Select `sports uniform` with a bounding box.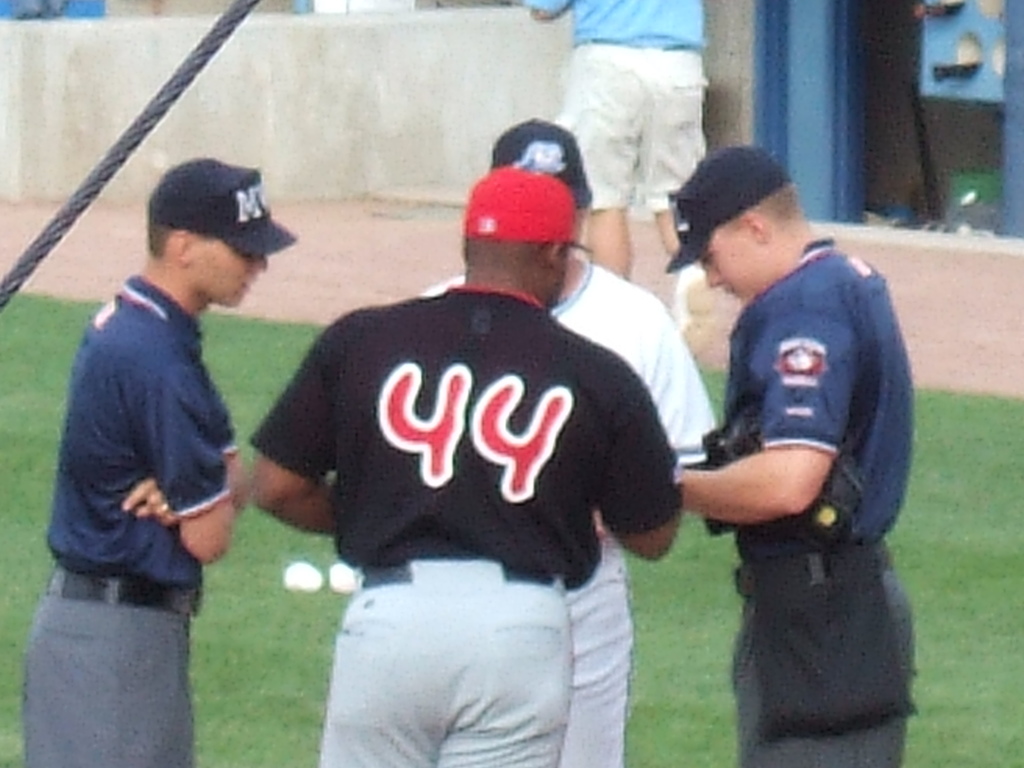
429/130/721/767.
